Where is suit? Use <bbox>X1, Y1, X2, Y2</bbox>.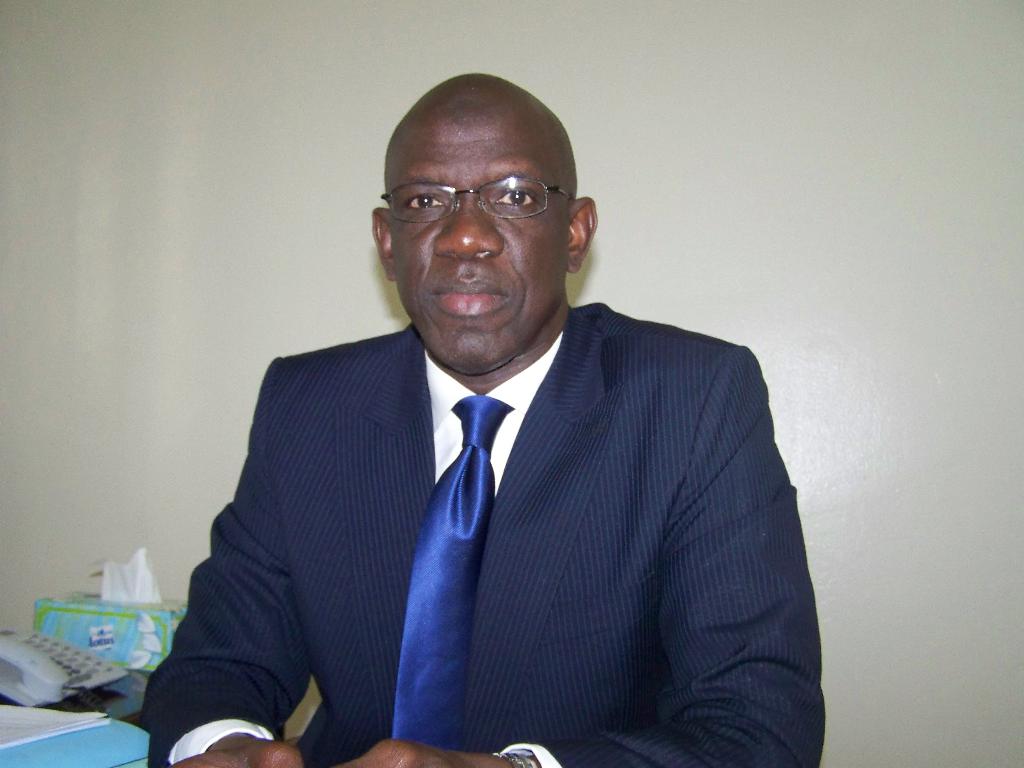
<bbox>150, 237, 835, 745</bbox>.
